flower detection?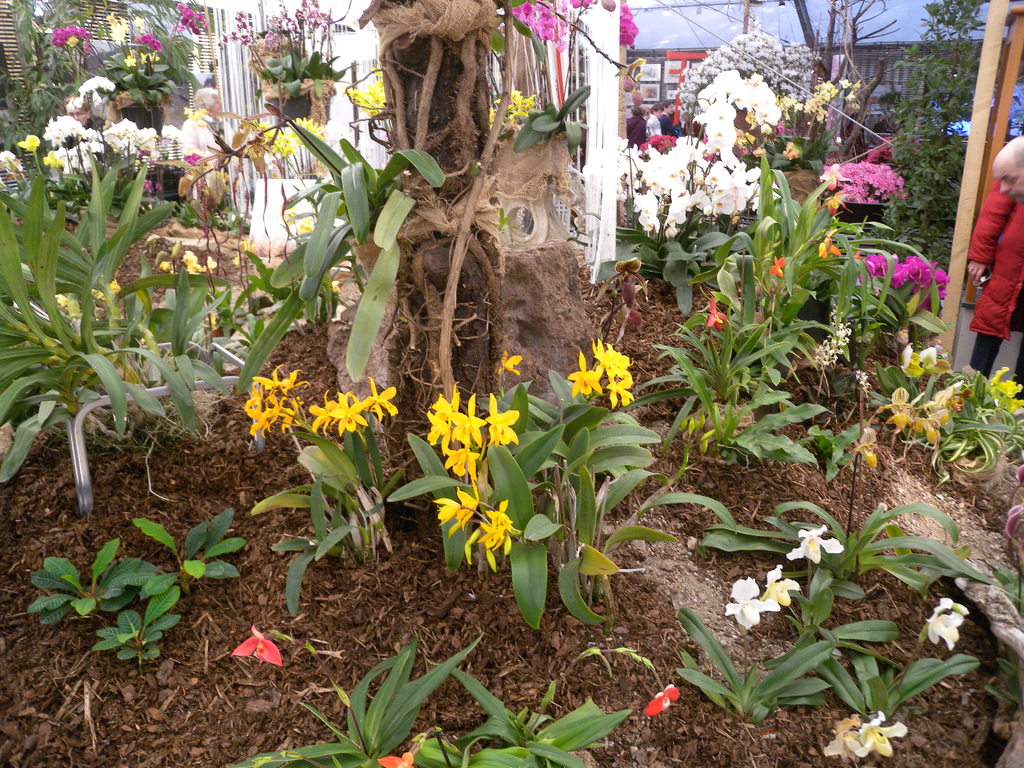
rect(52, 291, 70, 310)
